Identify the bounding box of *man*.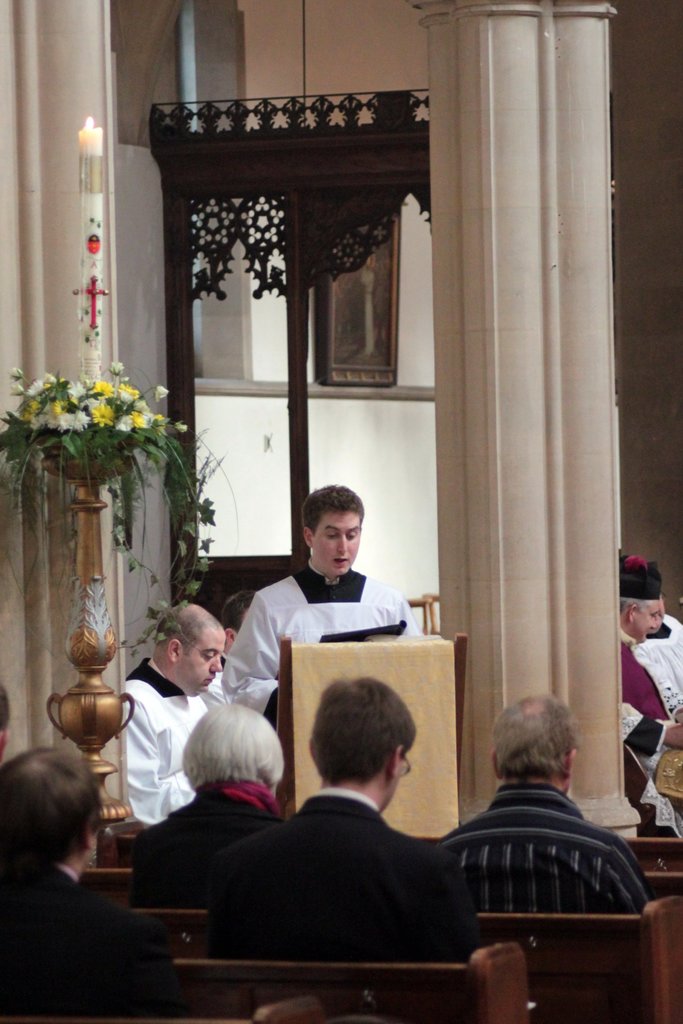
[x1=434, y1=688, x2=652, y2=910].
